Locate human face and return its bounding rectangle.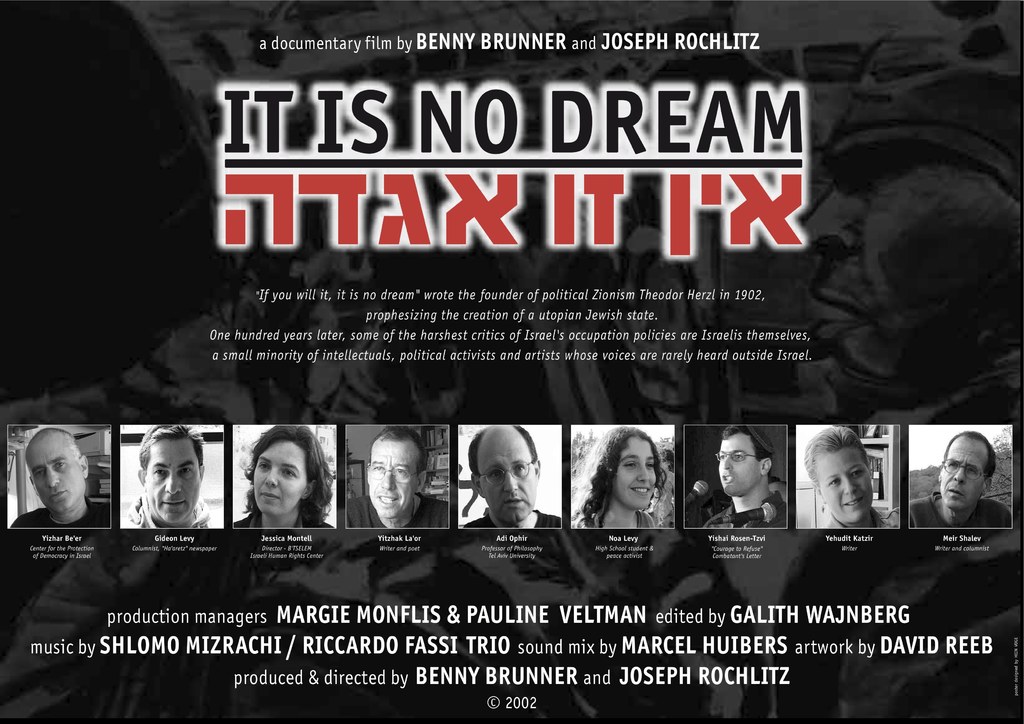
{"x1": 26, "y1": 439, "x2": 81, "y2": 511}.
